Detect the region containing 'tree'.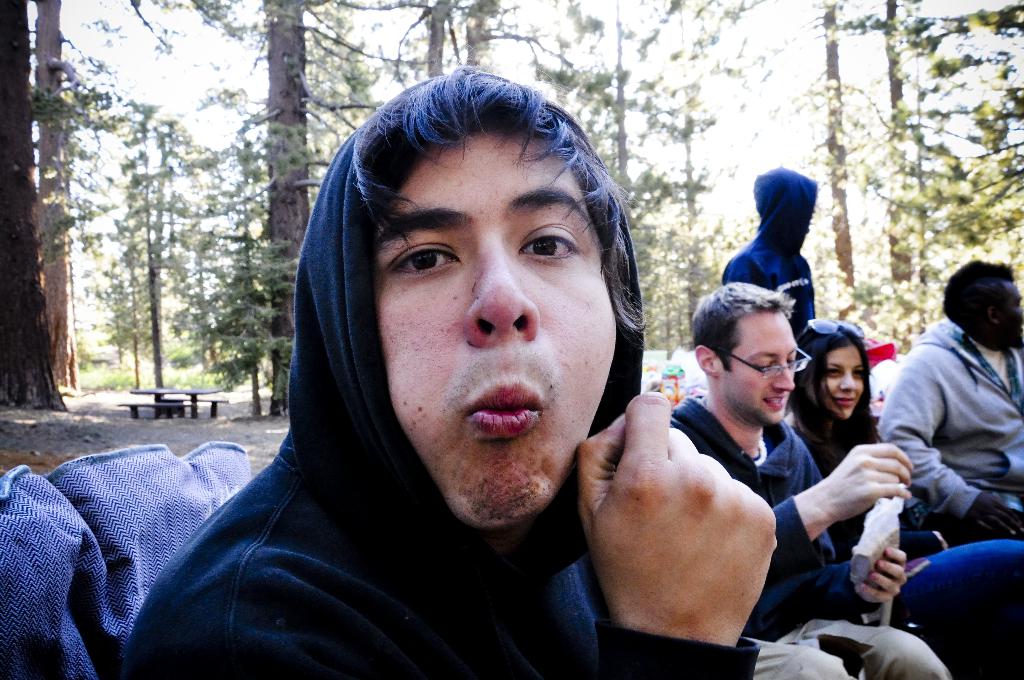
detection(264, 0, 405, 425).
